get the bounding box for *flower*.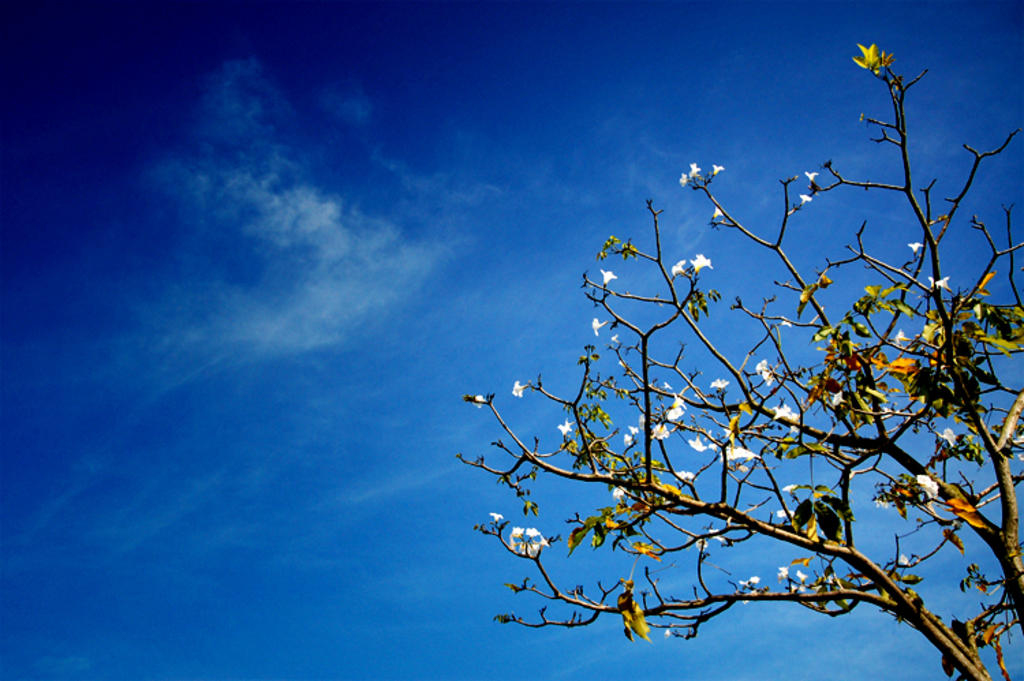
region(1019, 449, 1023, 461).
